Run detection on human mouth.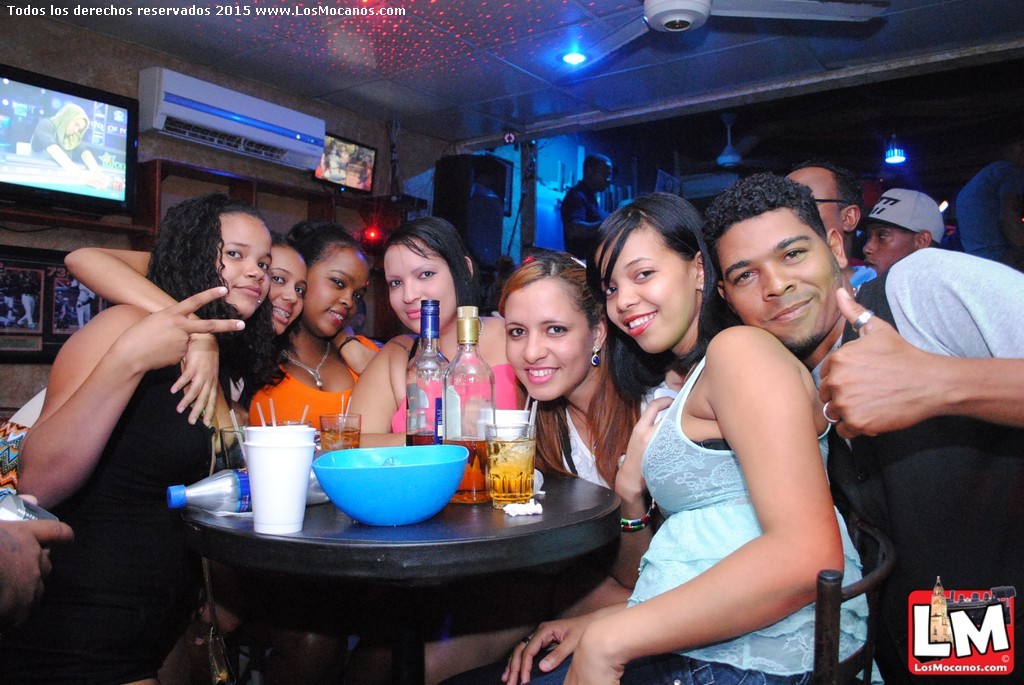
Result: box=[269, 304, 294, 326].
